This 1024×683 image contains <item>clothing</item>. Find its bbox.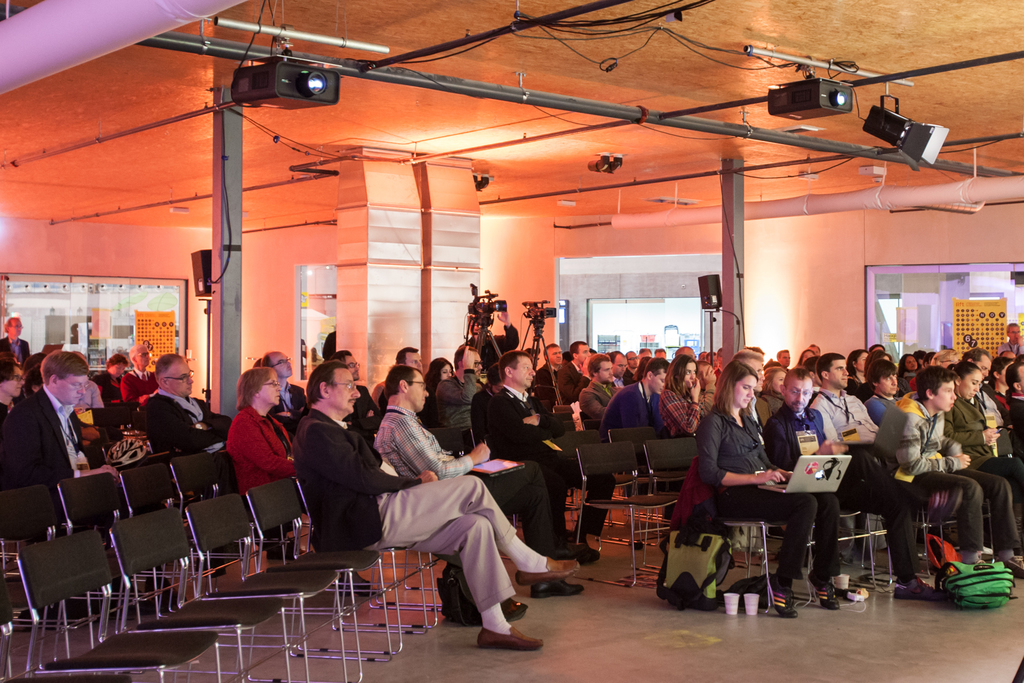
BBox(0, 383, 86, 492).
